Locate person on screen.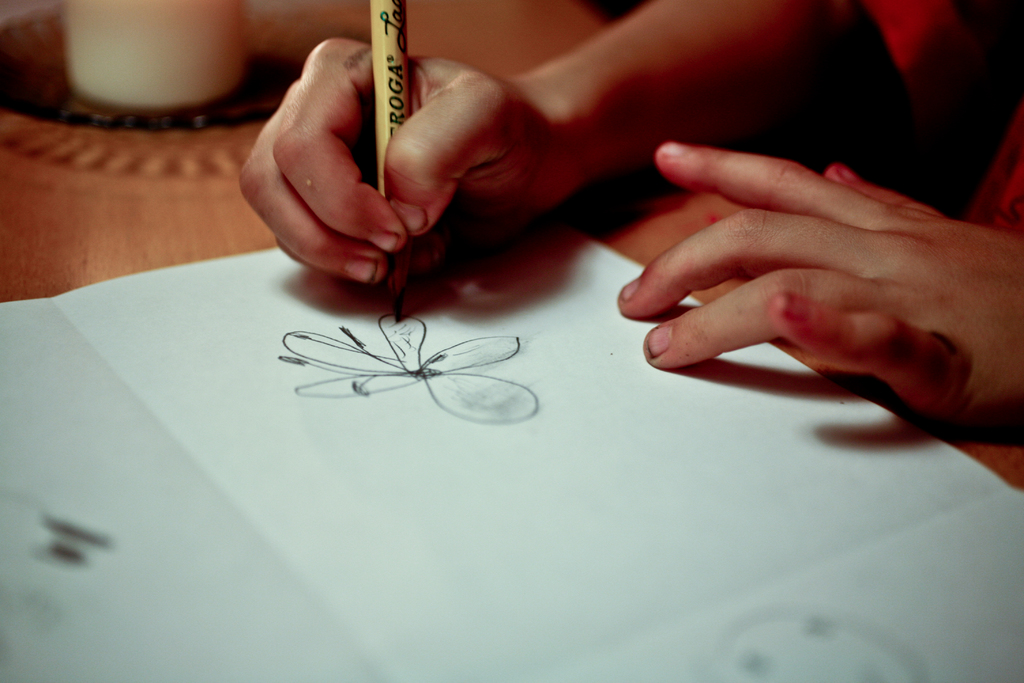
On screen at crop(224, 0, 1023, 417).
